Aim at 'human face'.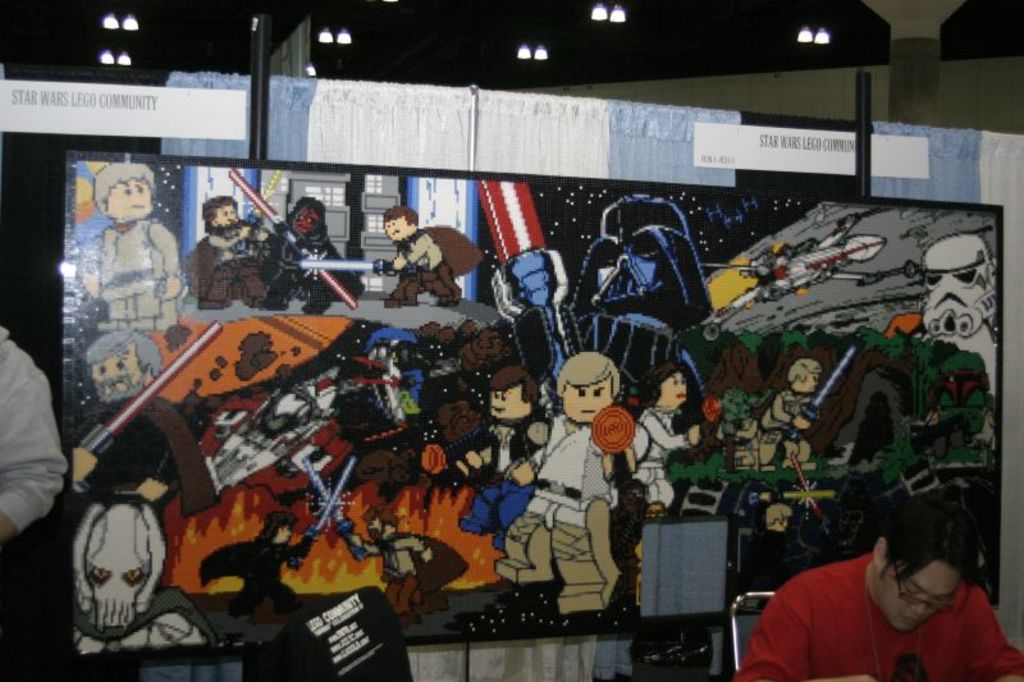
Aimed at <box>659,372,687,404</box>.
